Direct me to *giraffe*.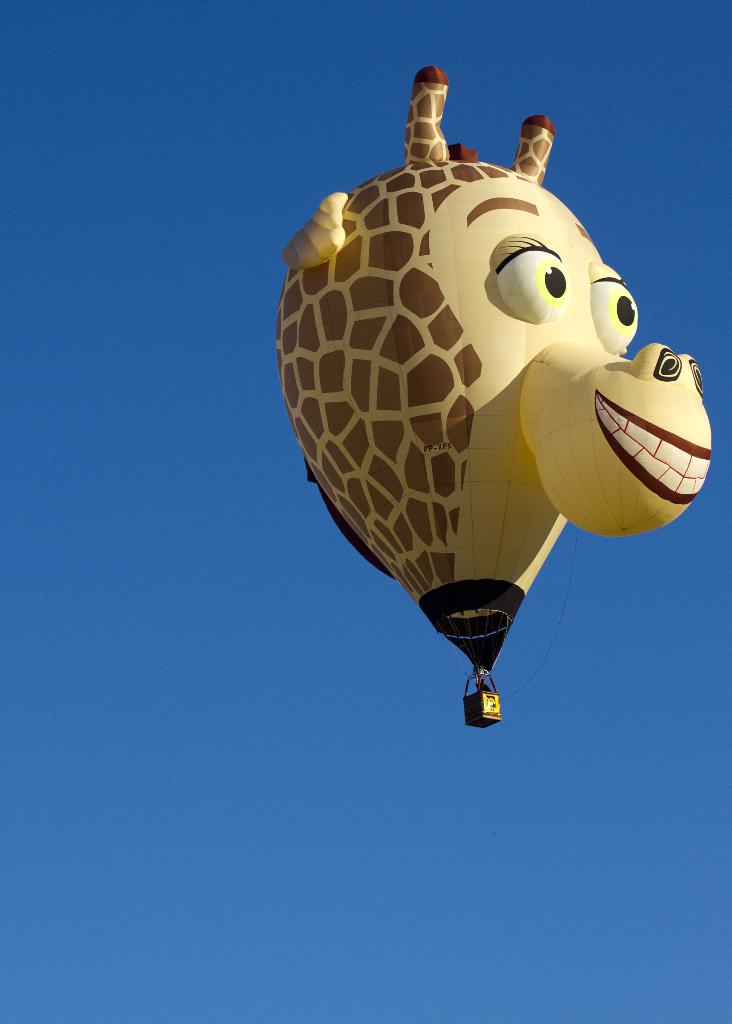
Direction: x1=281, y1=64, x2=711, y2=684.
